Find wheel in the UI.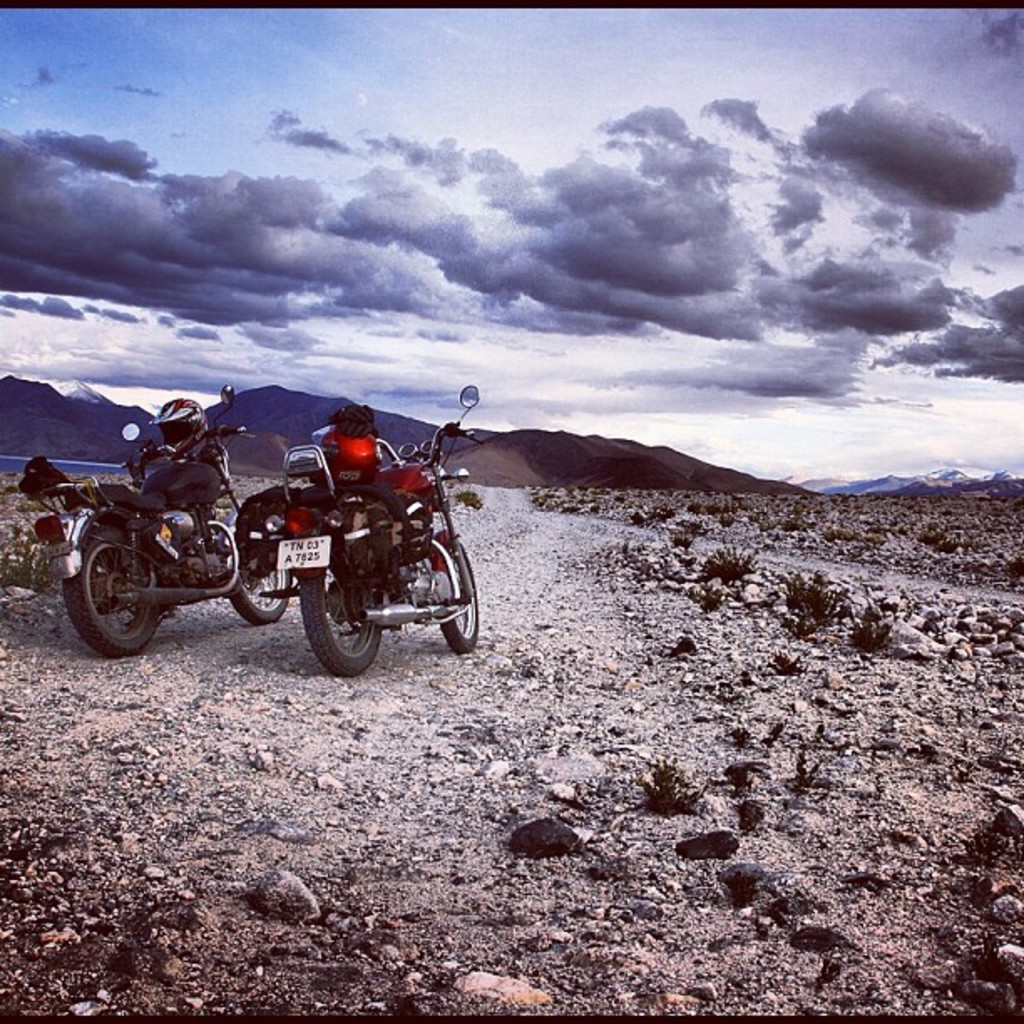
UI element at [301, 542, 380, 674].
